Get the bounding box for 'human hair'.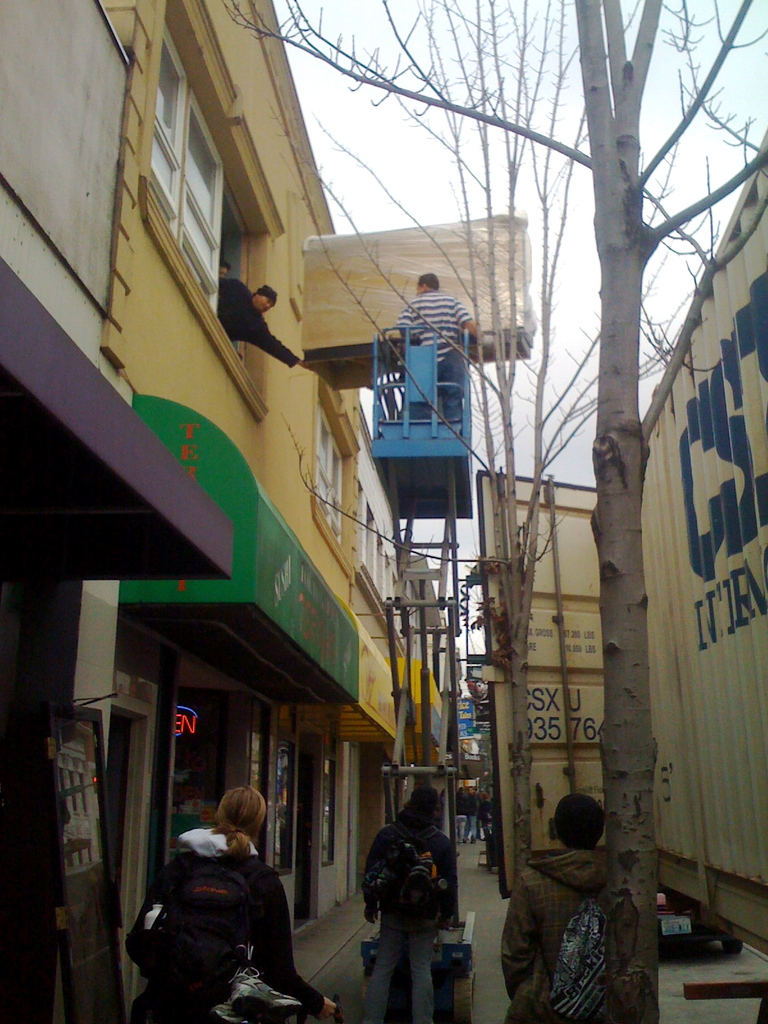
Rect(415, 271, 439, 290).
